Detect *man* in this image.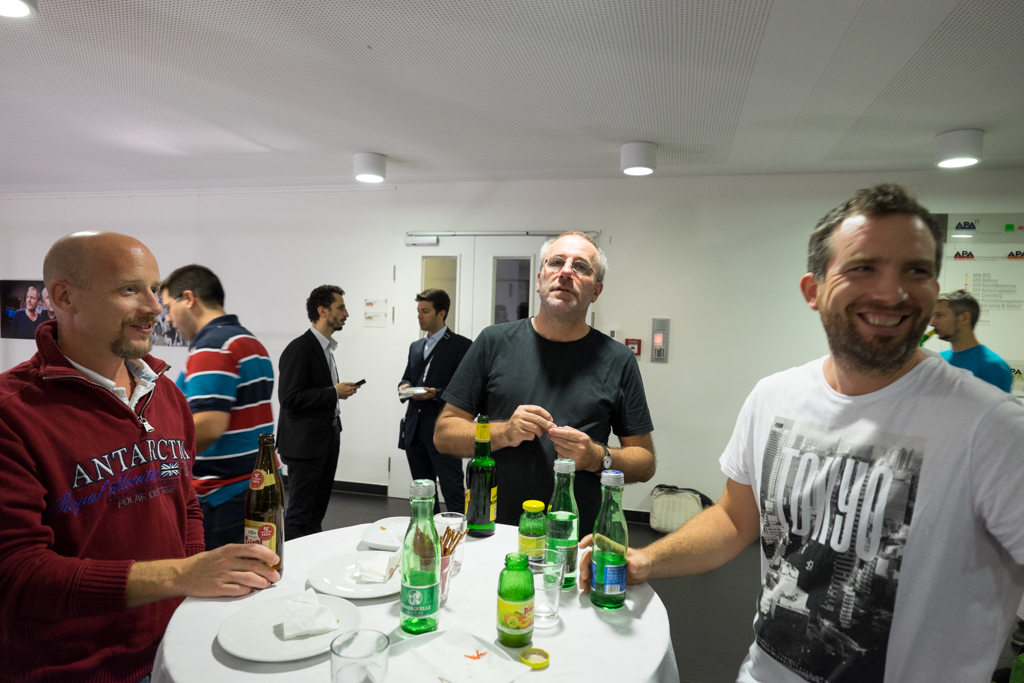
Detection: BBox(280, 281, 360, 531).
